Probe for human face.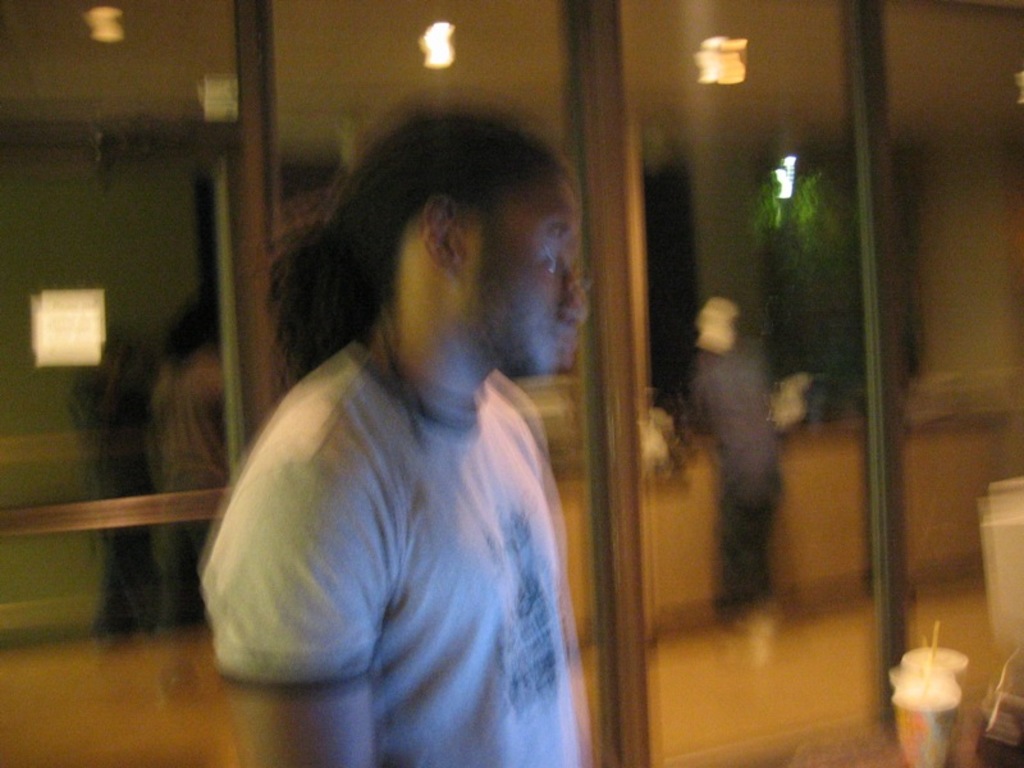
Probe result: (462, 172, 591, 375).
